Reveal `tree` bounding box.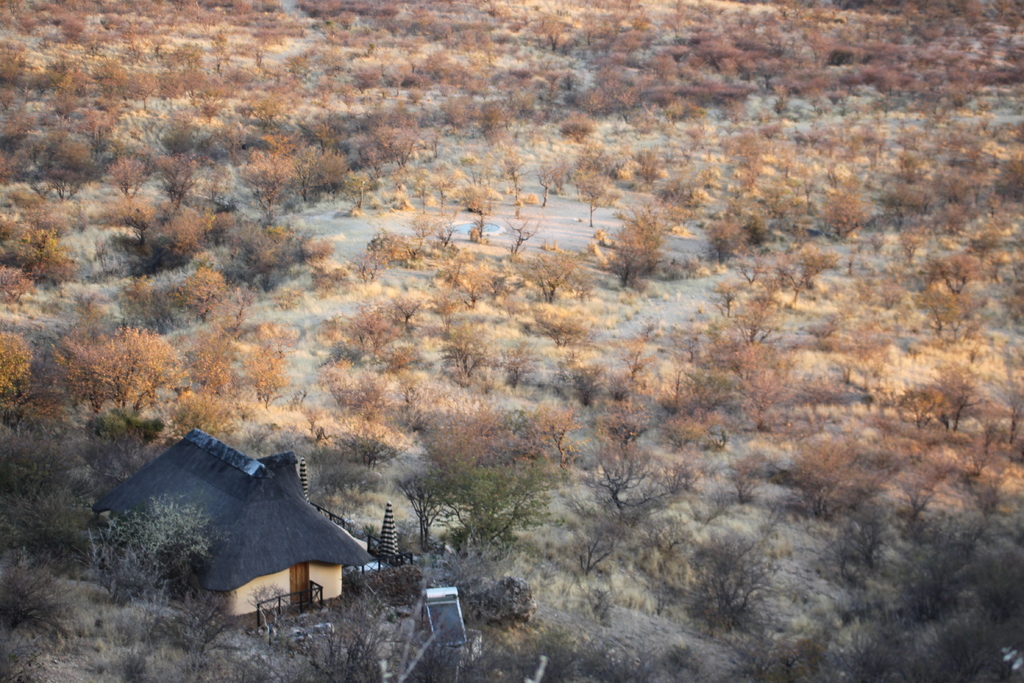
Revealed: <bbox>0, 264, 38, 299</bbox>.
